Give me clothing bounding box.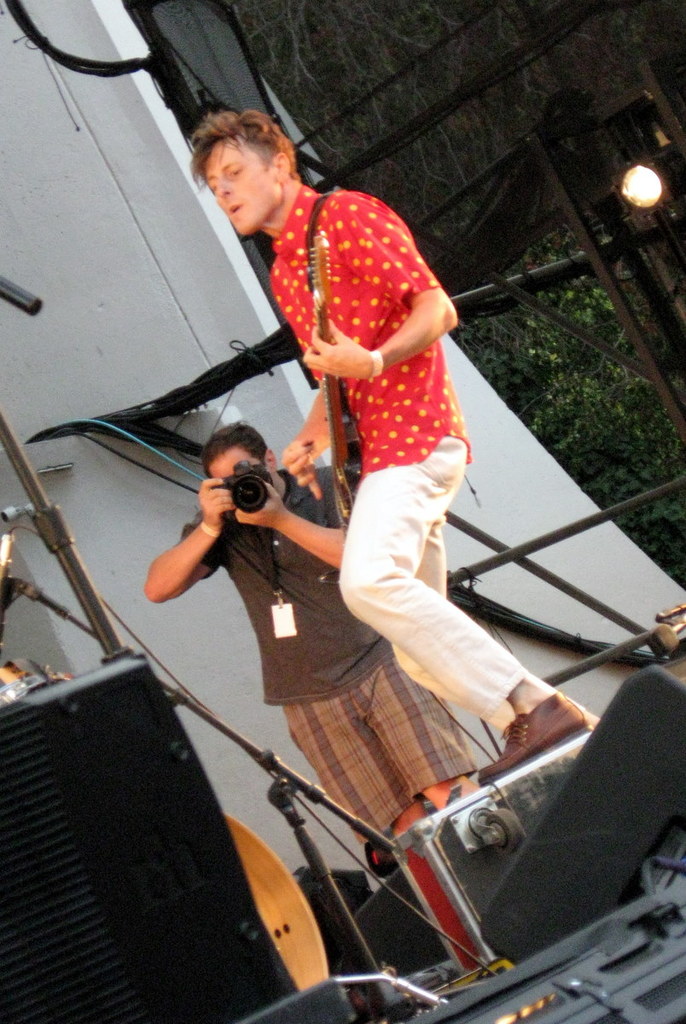
left=253, top=186, right=530, bottom=715.
